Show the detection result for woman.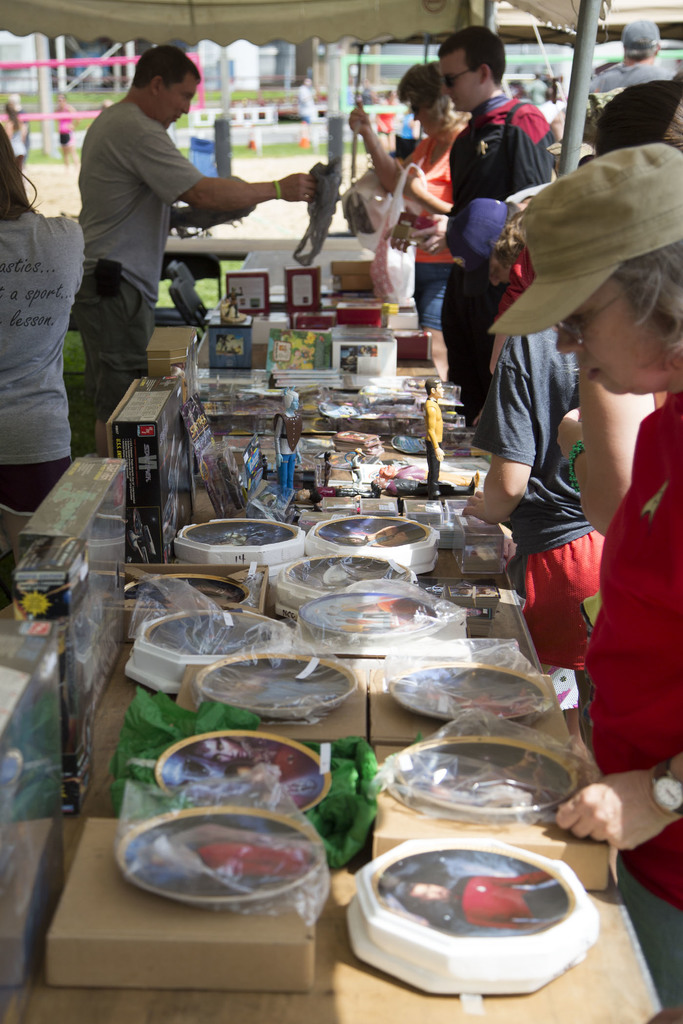
[350, 61, 456, 338].
